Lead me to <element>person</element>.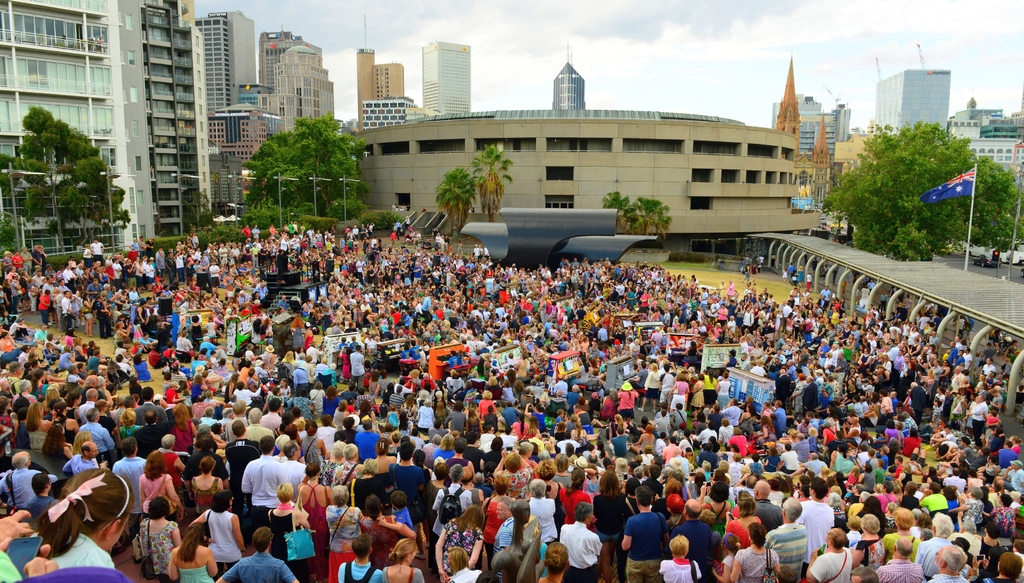
Lead to x1=993, y1=497, x2=1016, y2=534.
